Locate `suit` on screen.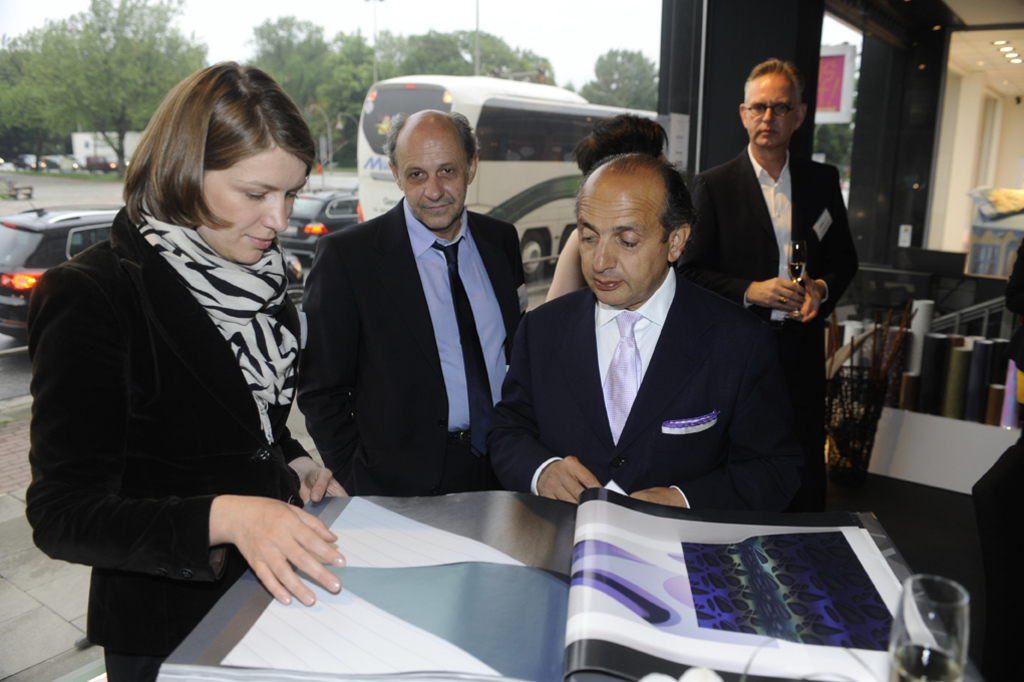
On screen at crop(303, 197, 527, 493).
